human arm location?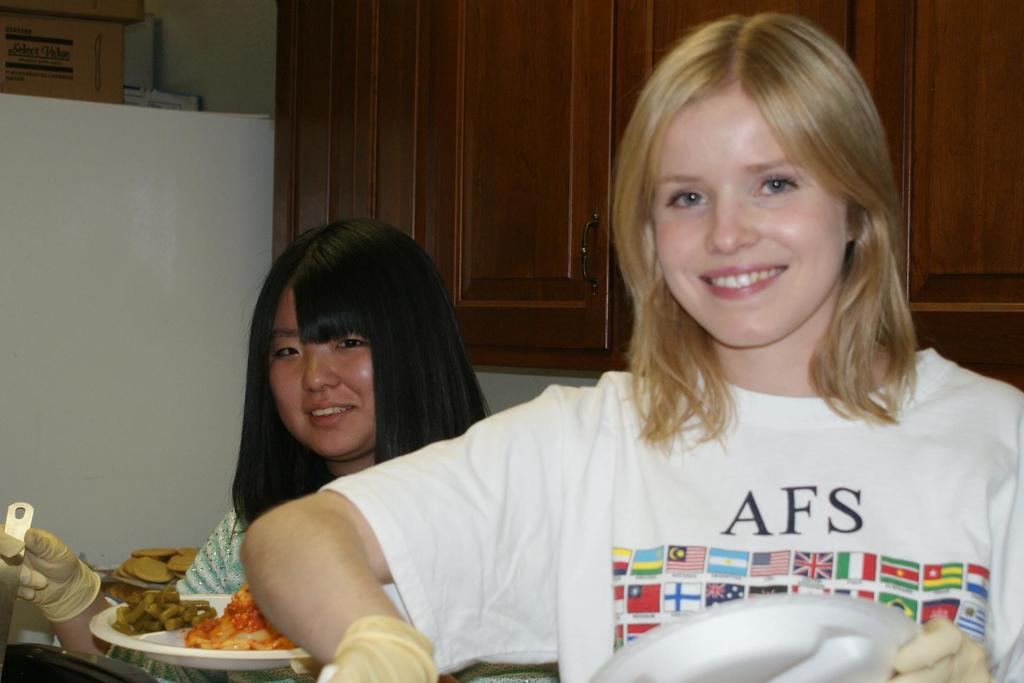
(x1=235, y1=383, x2=590, y2=682)
